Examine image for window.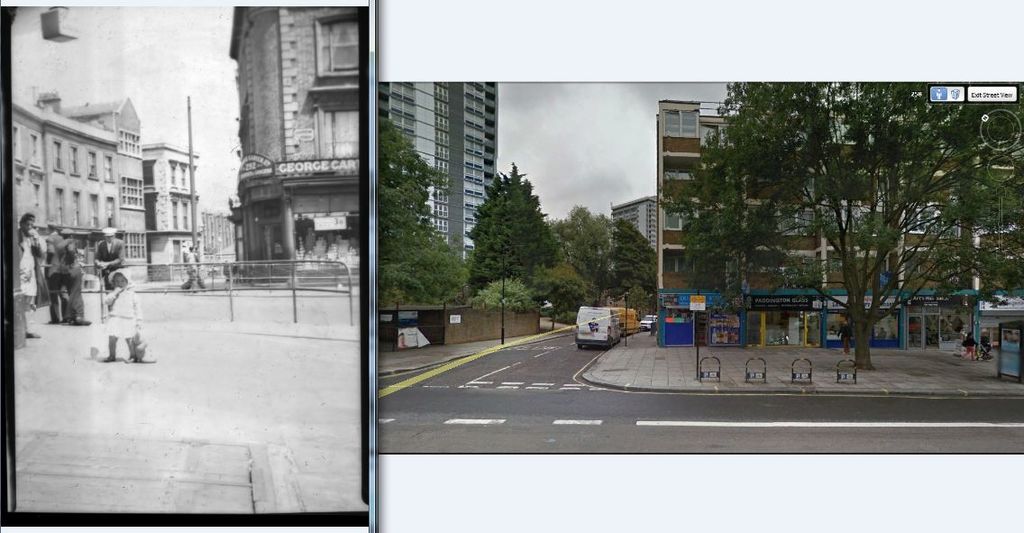
Examination result: bbox(141, 197, 157, 225).
